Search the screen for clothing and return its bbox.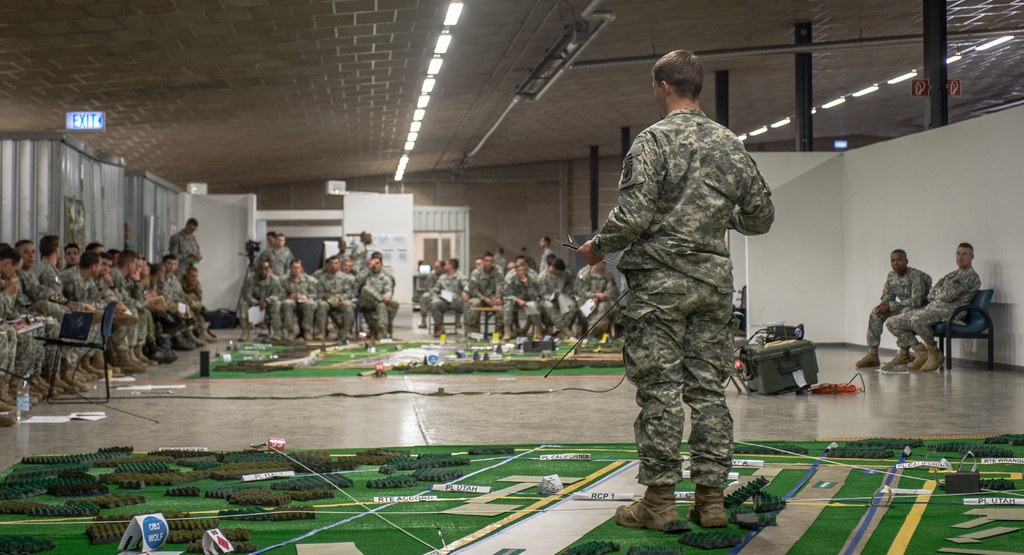
Found: detection(587, 117, 790, 490).
